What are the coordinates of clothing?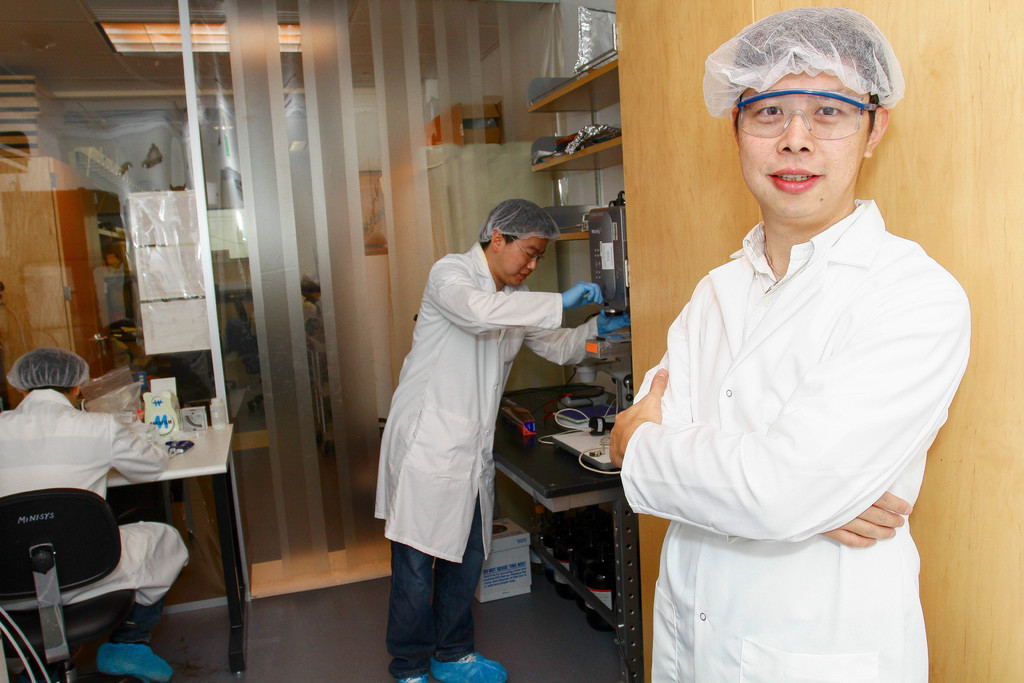
rect(0, 388, 178, 612).
